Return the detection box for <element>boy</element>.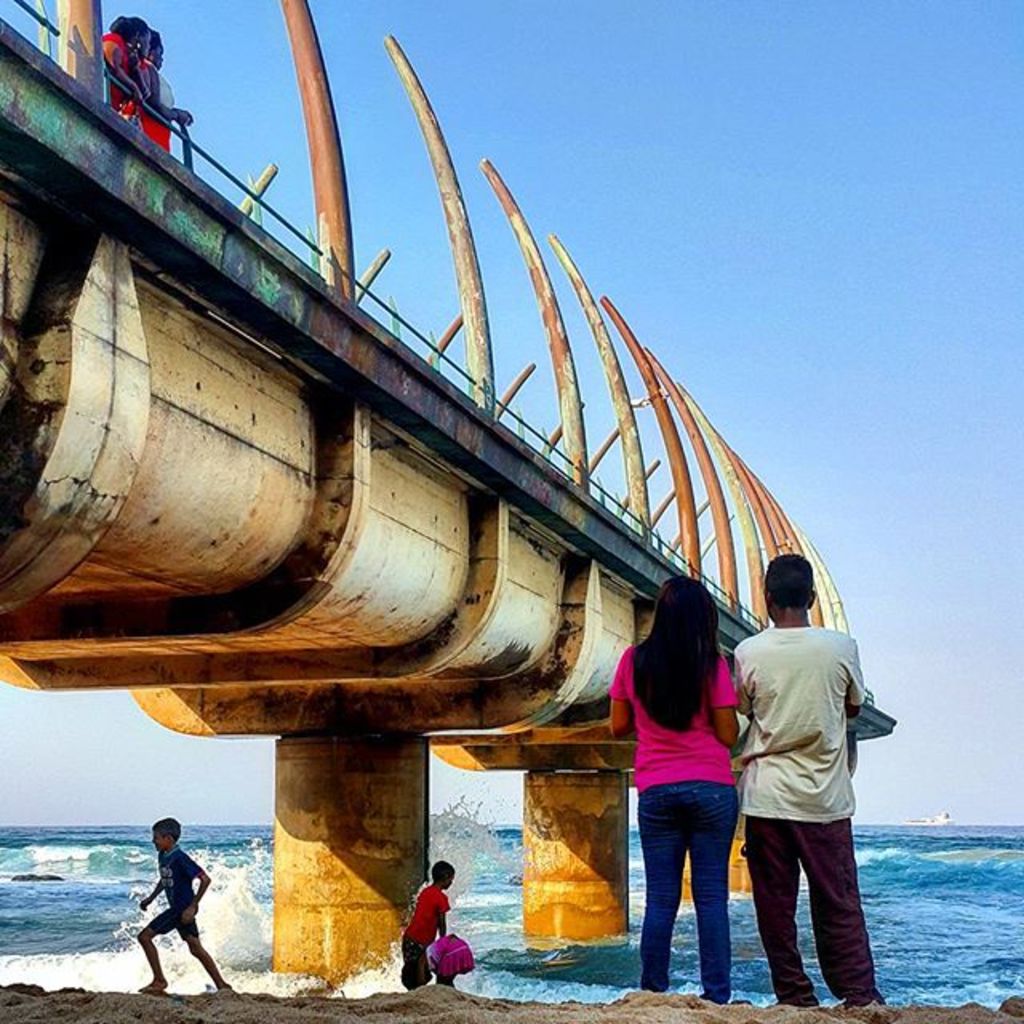
box=[134, 821, 232, 1005].
